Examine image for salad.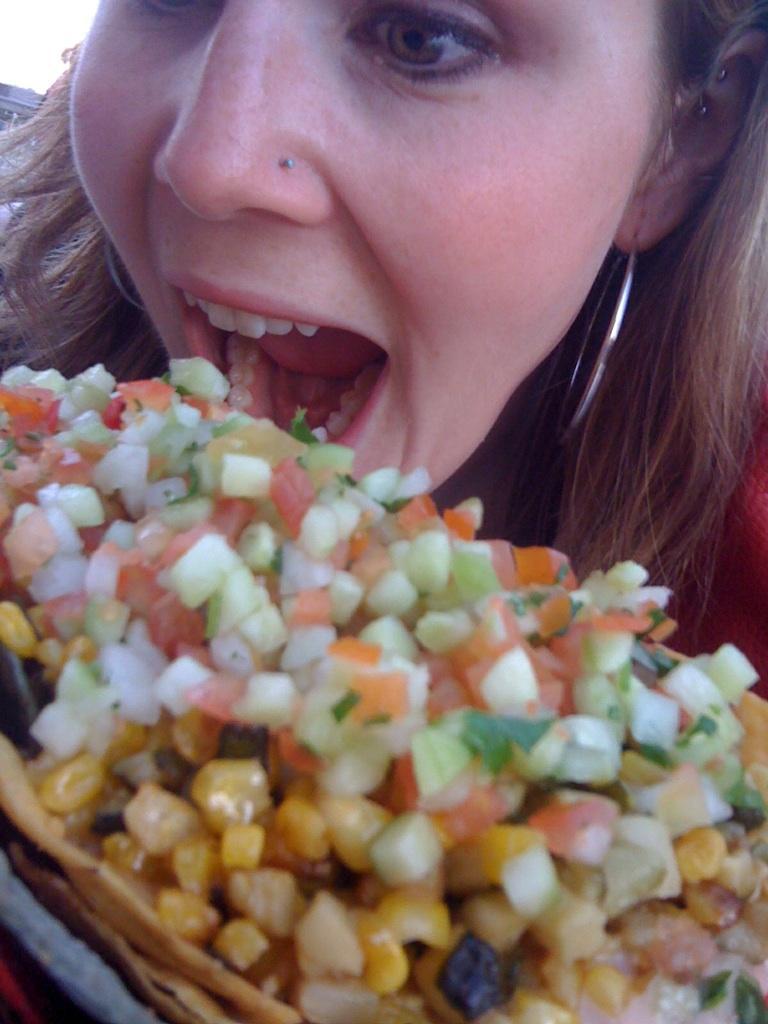
Examination result: crop(0, 342, 767, 1023).
